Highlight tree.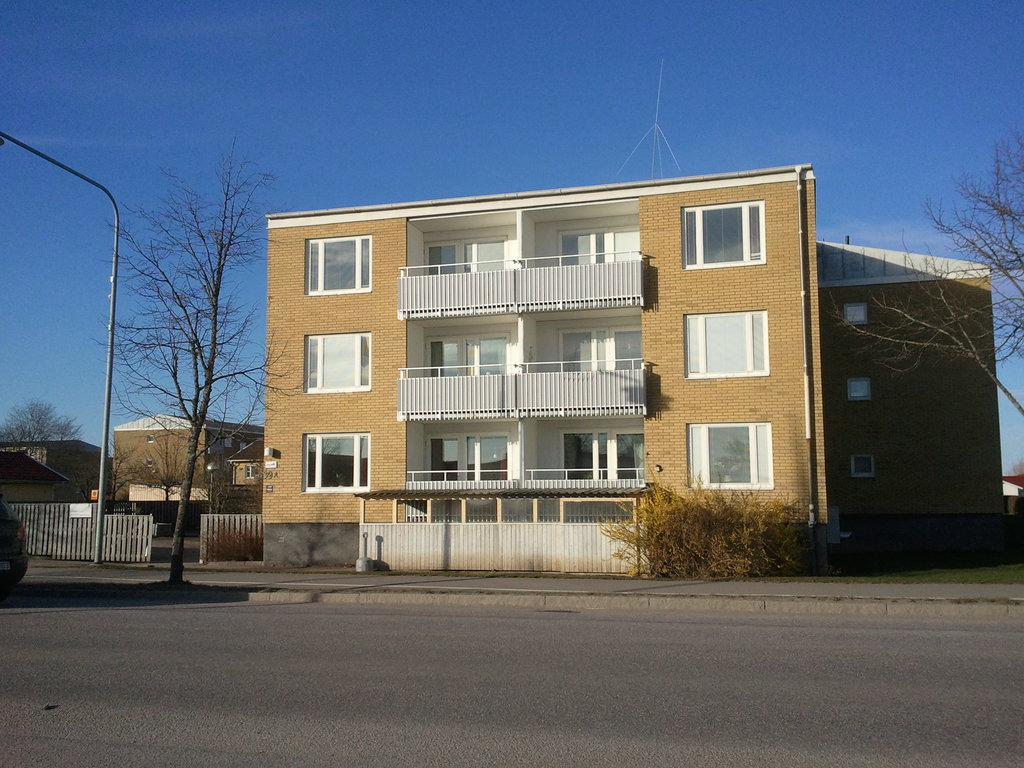
Highlighted region: <box>0,401,73,500</box>.
